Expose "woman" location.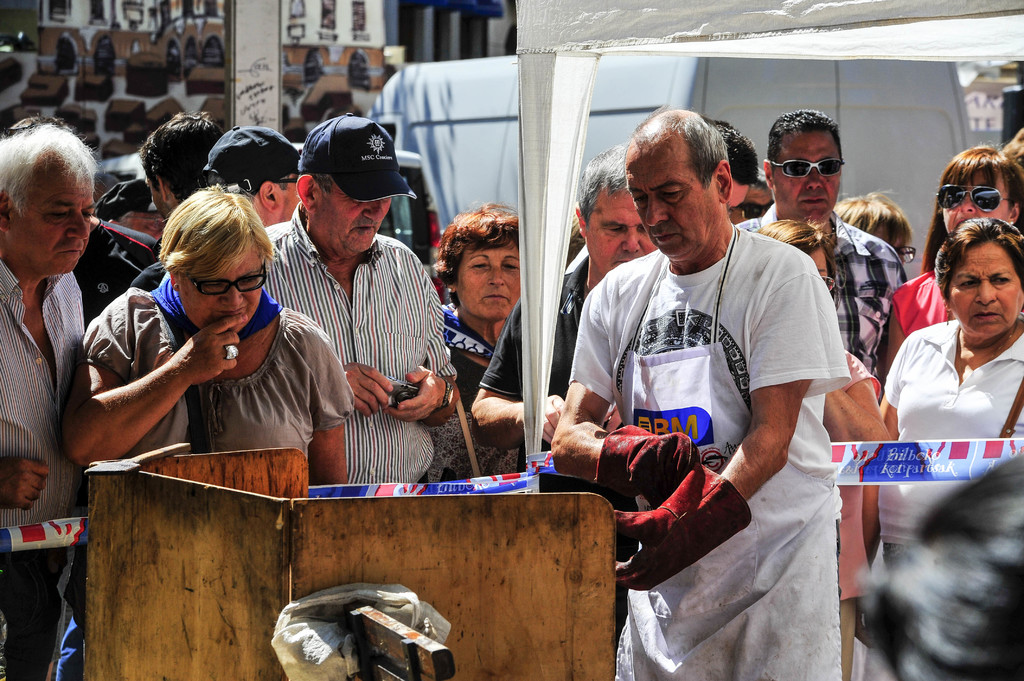
Exposed at [x1=422, y1=196, x2=520, y2=486].
